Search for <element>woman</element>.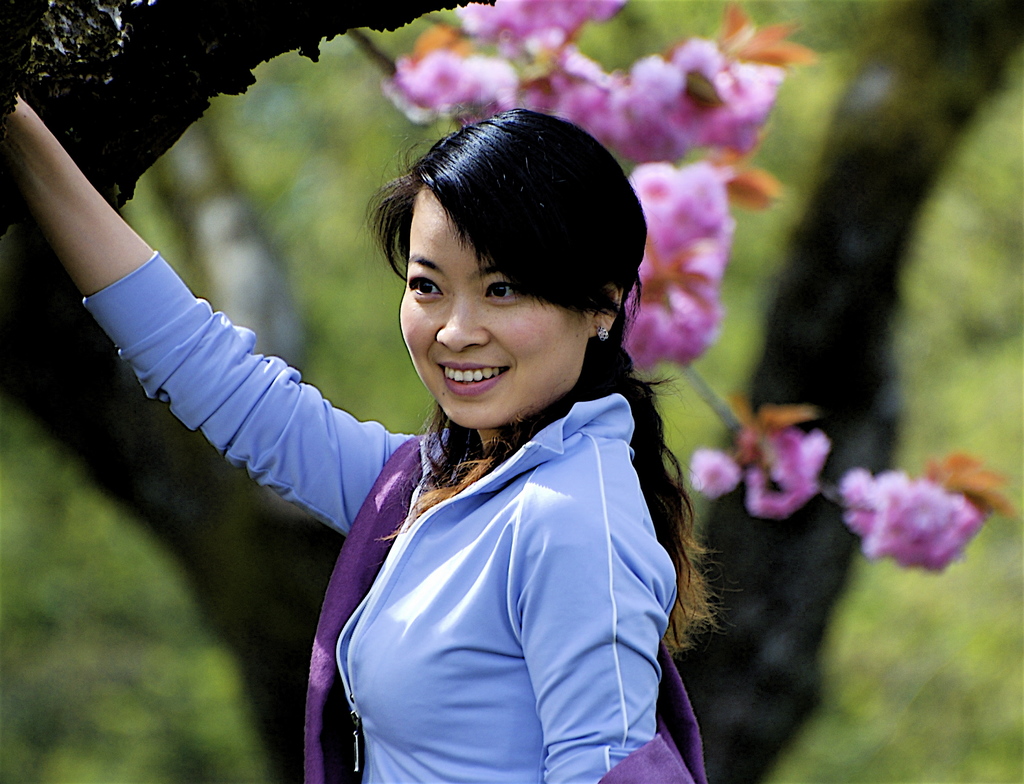
Found at x1=0, y1=89, x2=742, y2=783.
